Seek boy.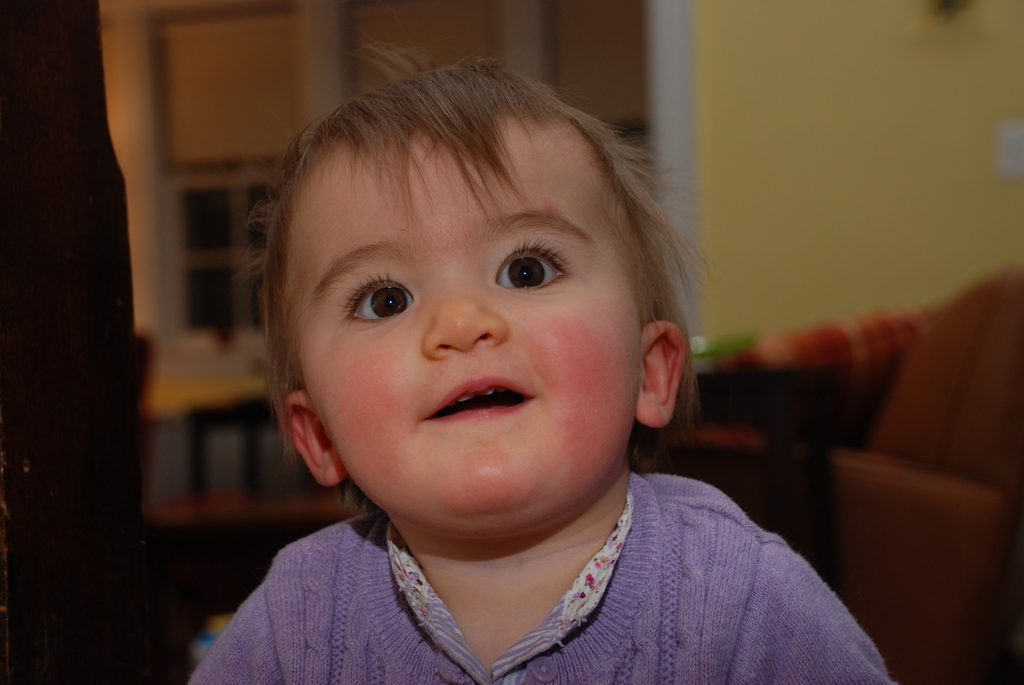
Rect(181, 30, 905, 684).
